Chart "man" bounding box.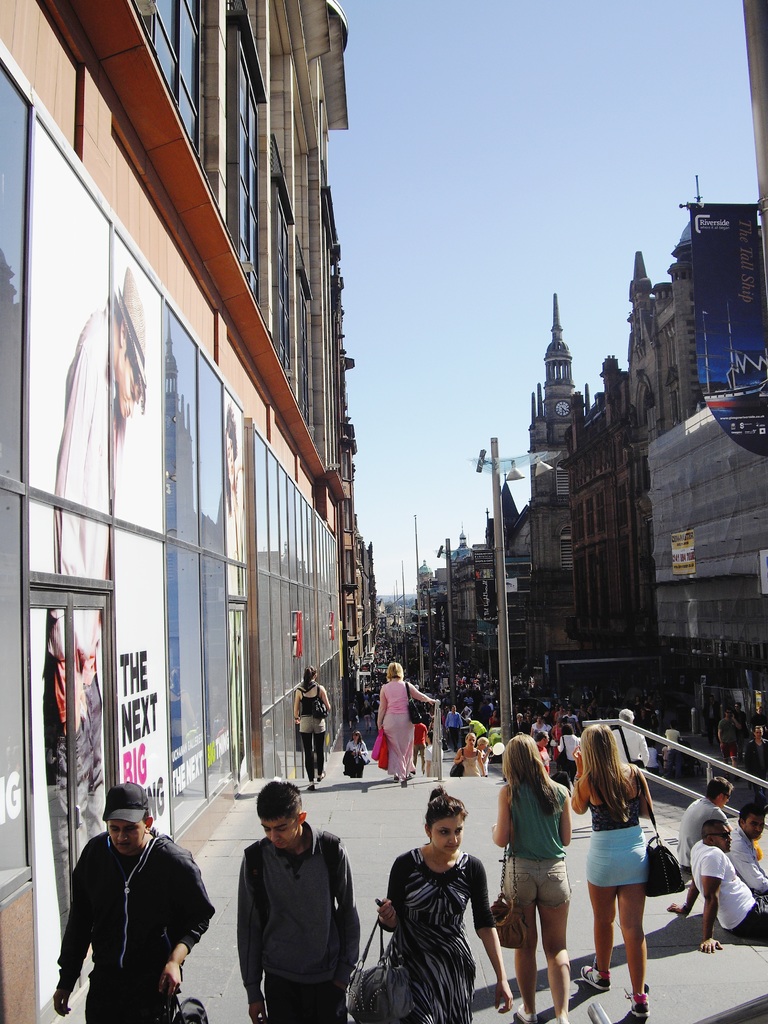
Charted: [53,783,216,1023].
